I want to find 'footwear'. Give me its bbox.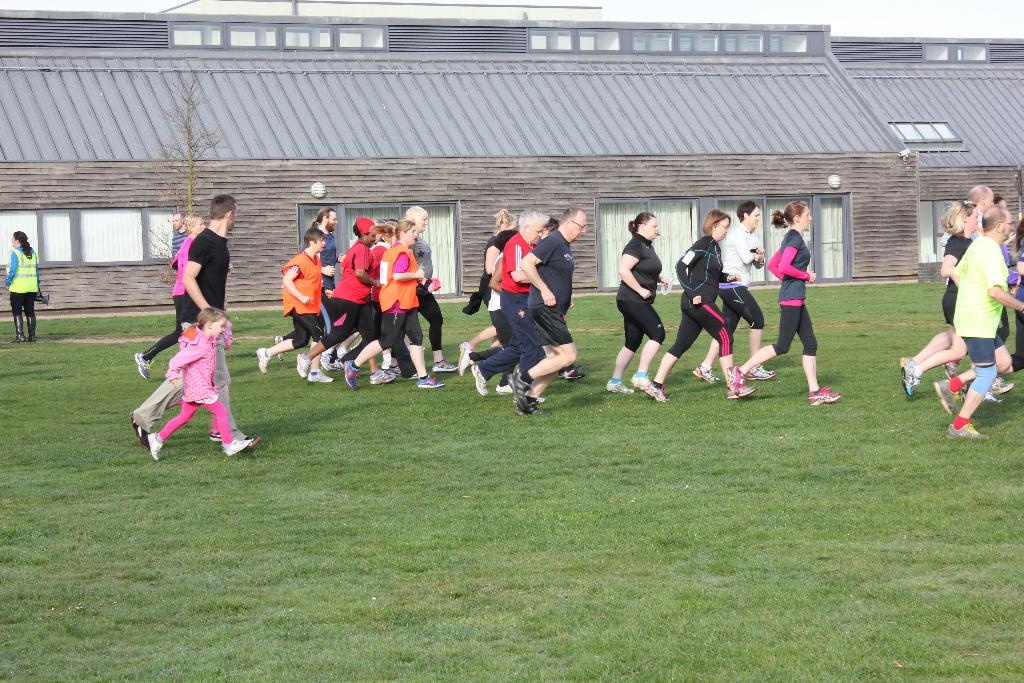
bbox=[805, 384, 840, 411].
